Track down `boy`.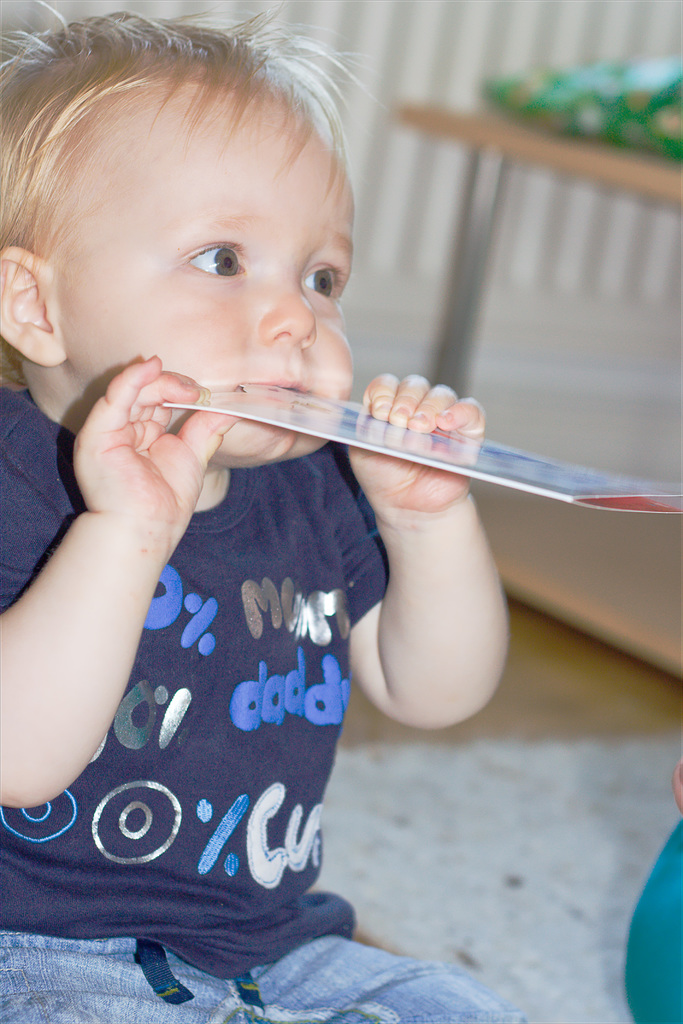
Tracked to 9/56/522/1016.
